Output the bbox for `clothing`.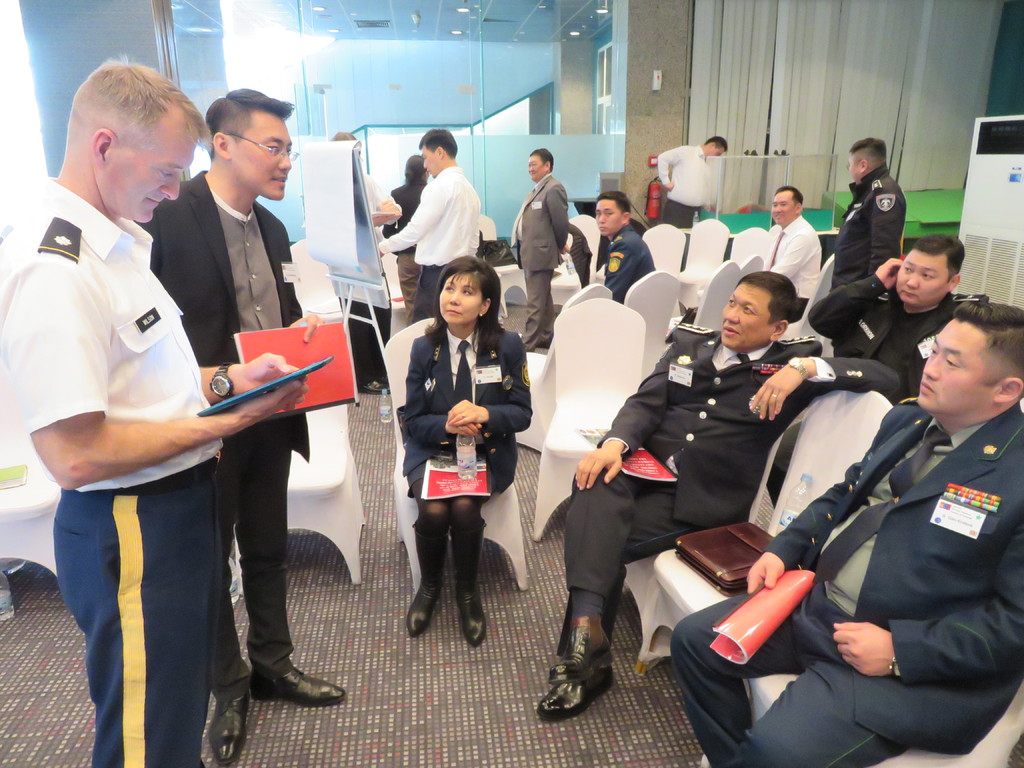
crop(0, 158, 230, 763).
